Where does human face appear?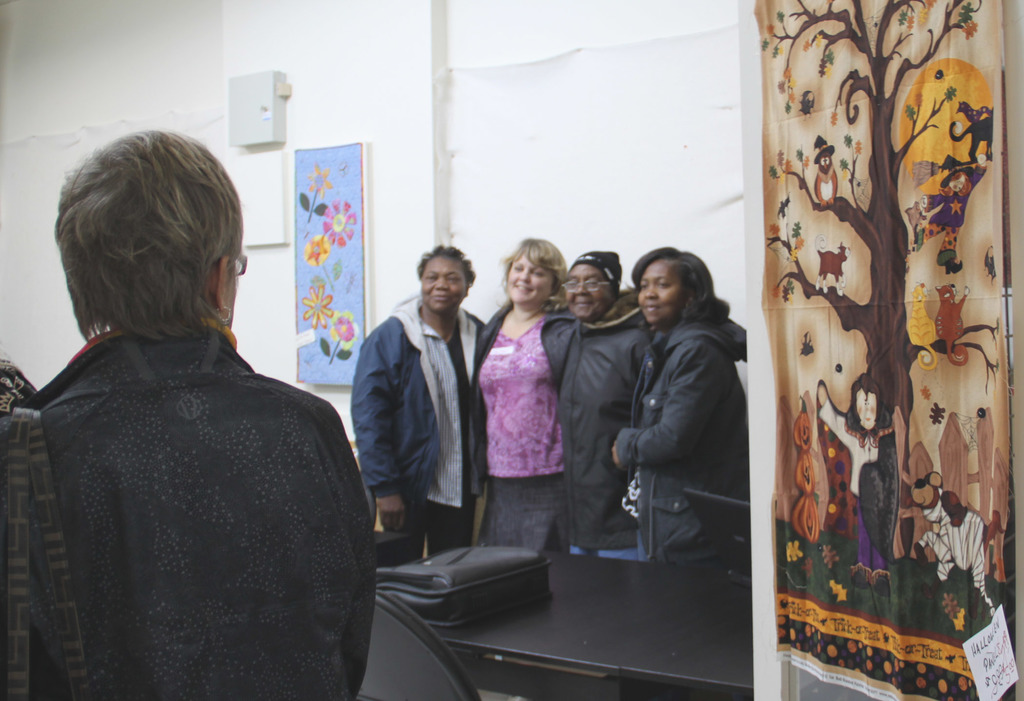
Appears at l=855, t=395, r=875, b=429.
